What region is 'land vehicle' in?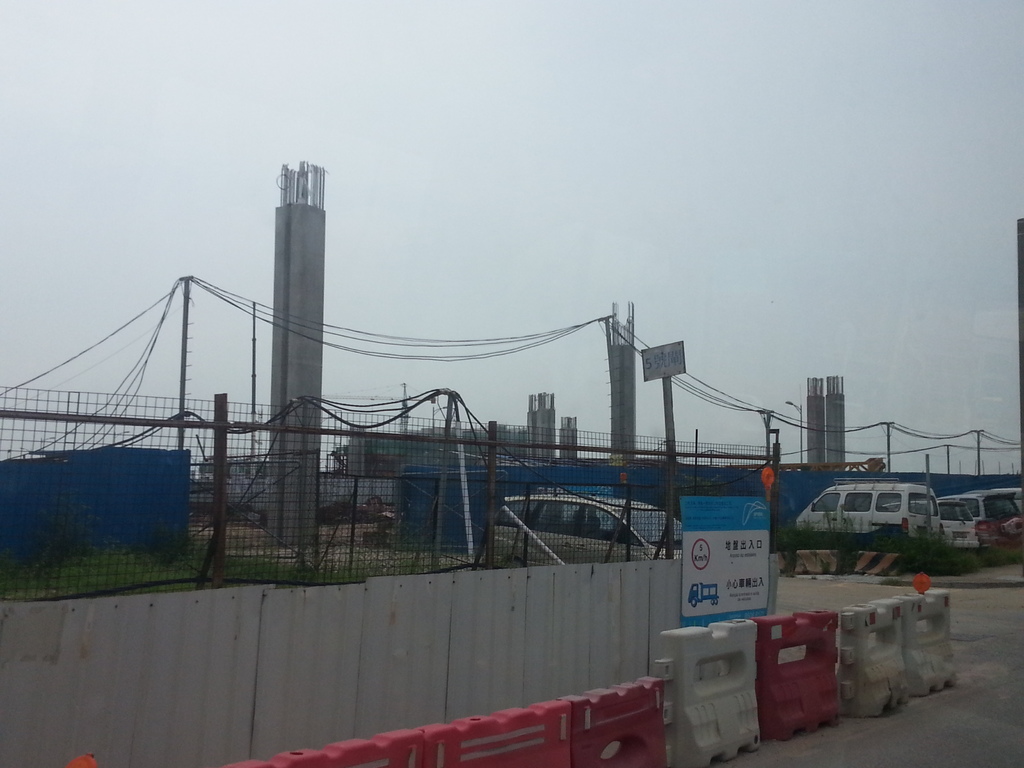
[x1=790, y1=470, x2=952, y2=564].
